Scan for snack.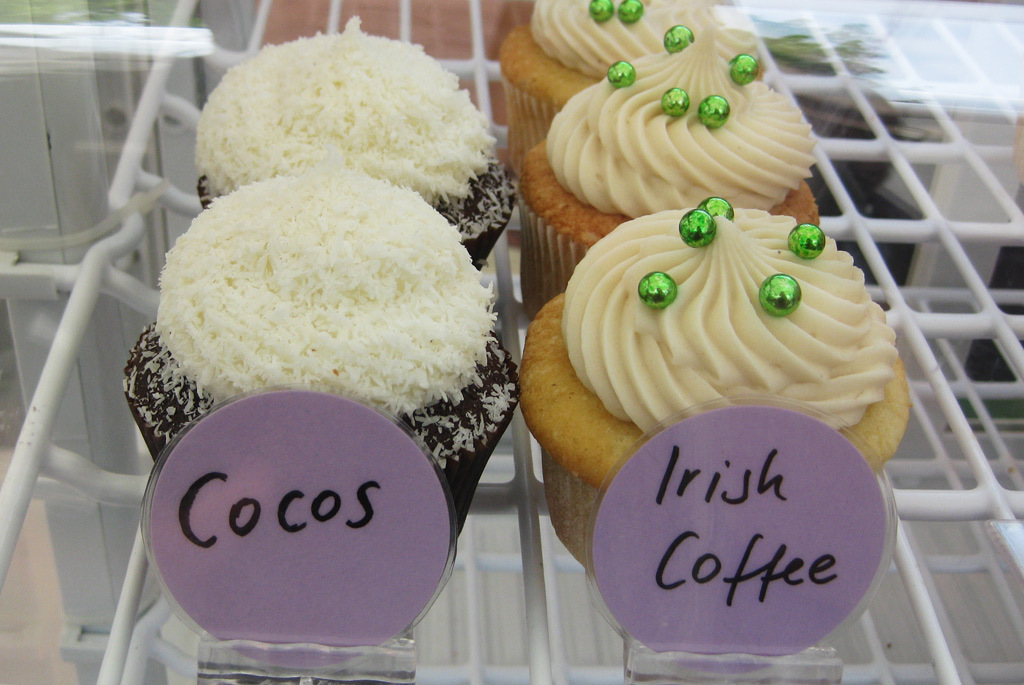
Scan result: 125/166/524/539.
